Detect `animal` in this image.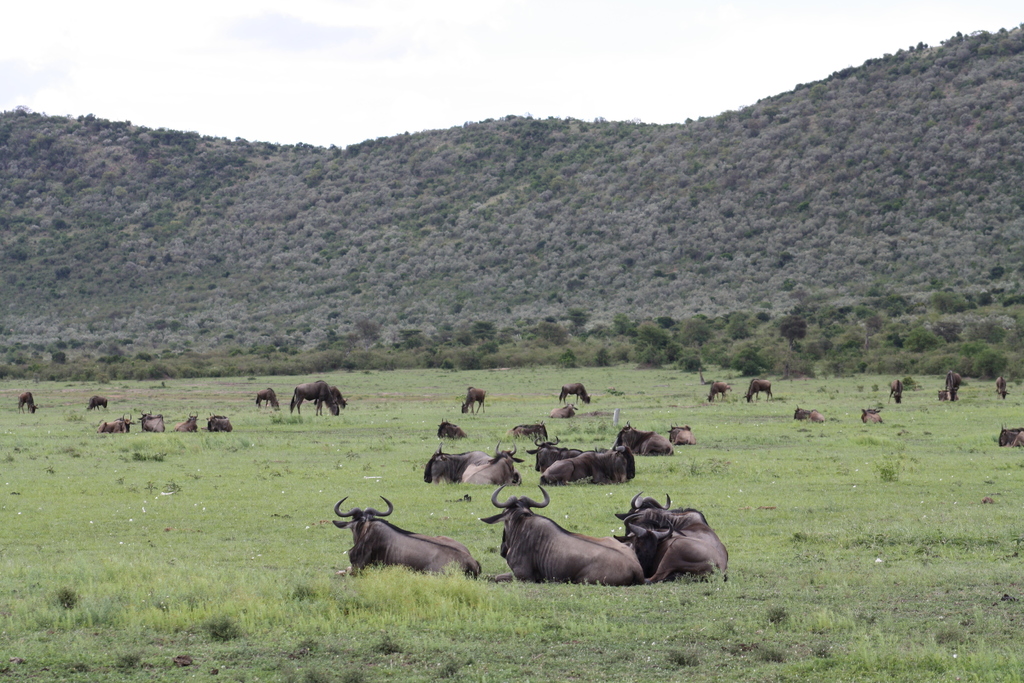
Detection: 171,410,200,436.
